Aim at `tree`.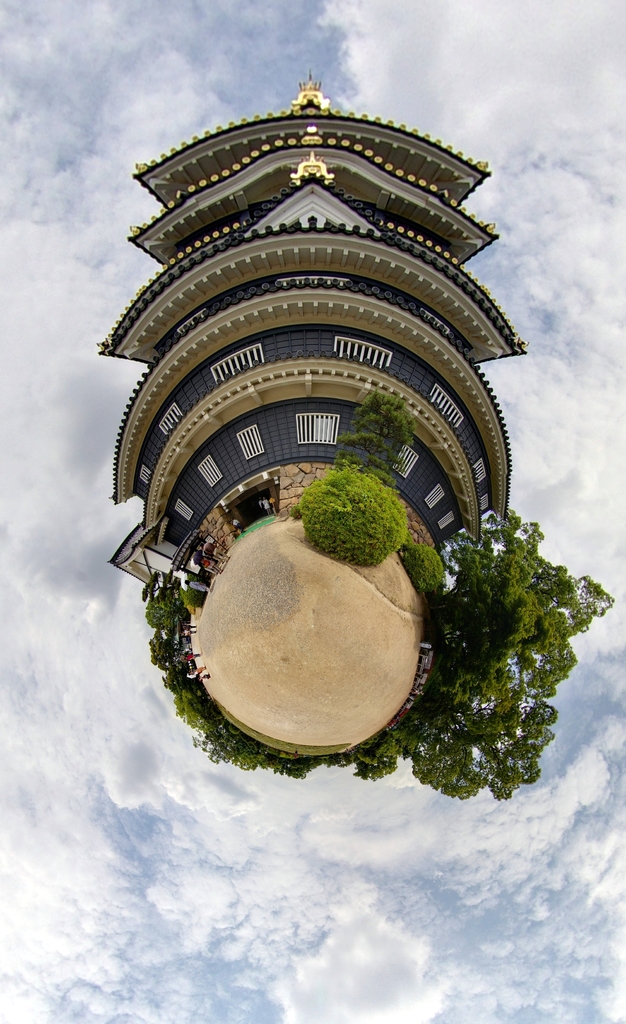
Aimed at x1=334 y1=378 x2=409 y2=474.
